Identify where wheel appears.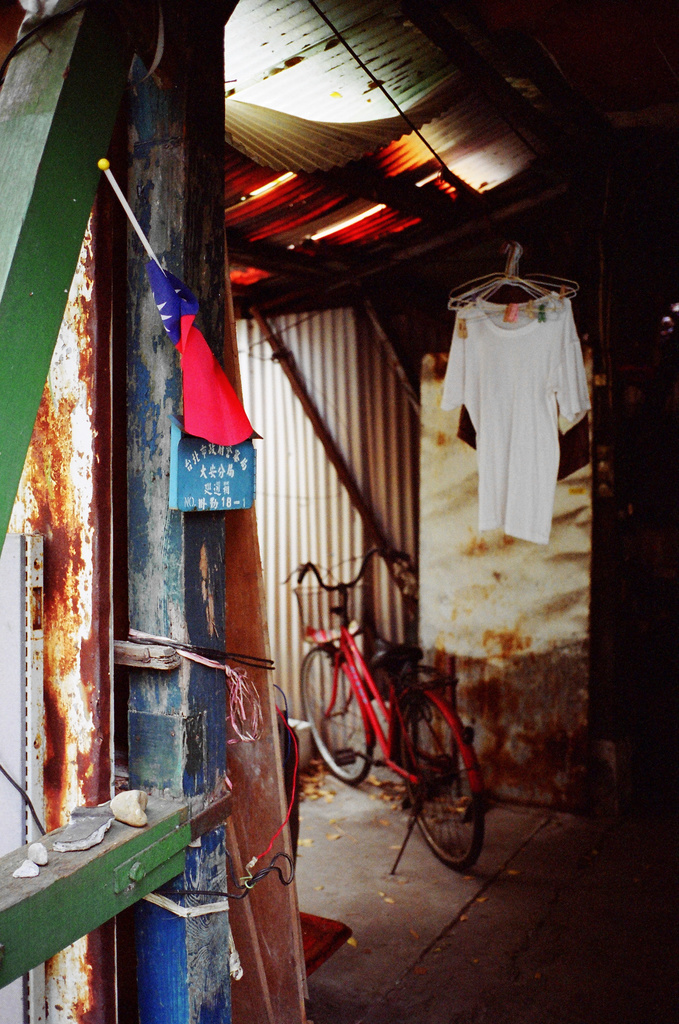
Appears at 292,644,376,789.
